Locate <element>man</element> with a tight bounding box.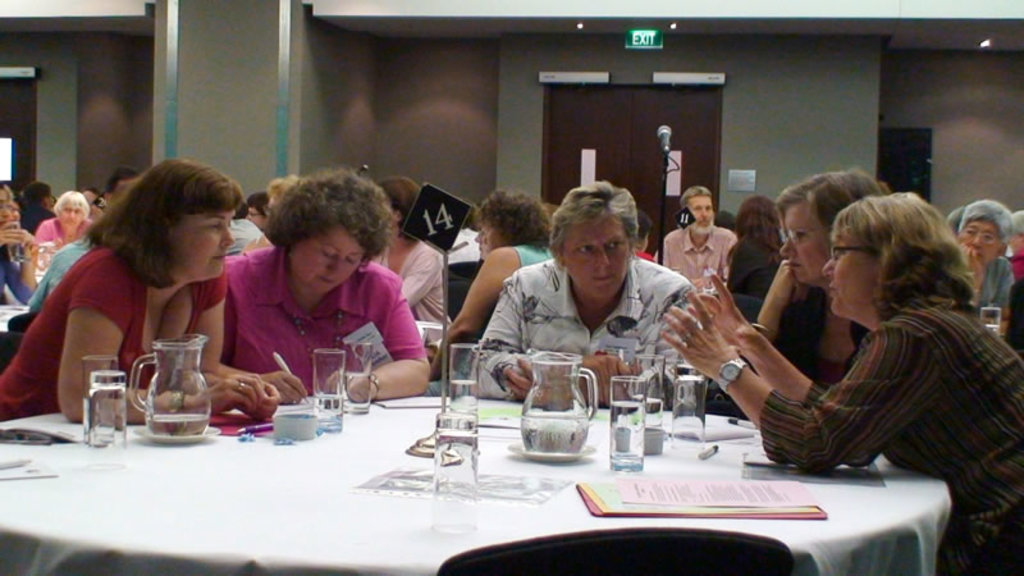
660/187/737/305.
